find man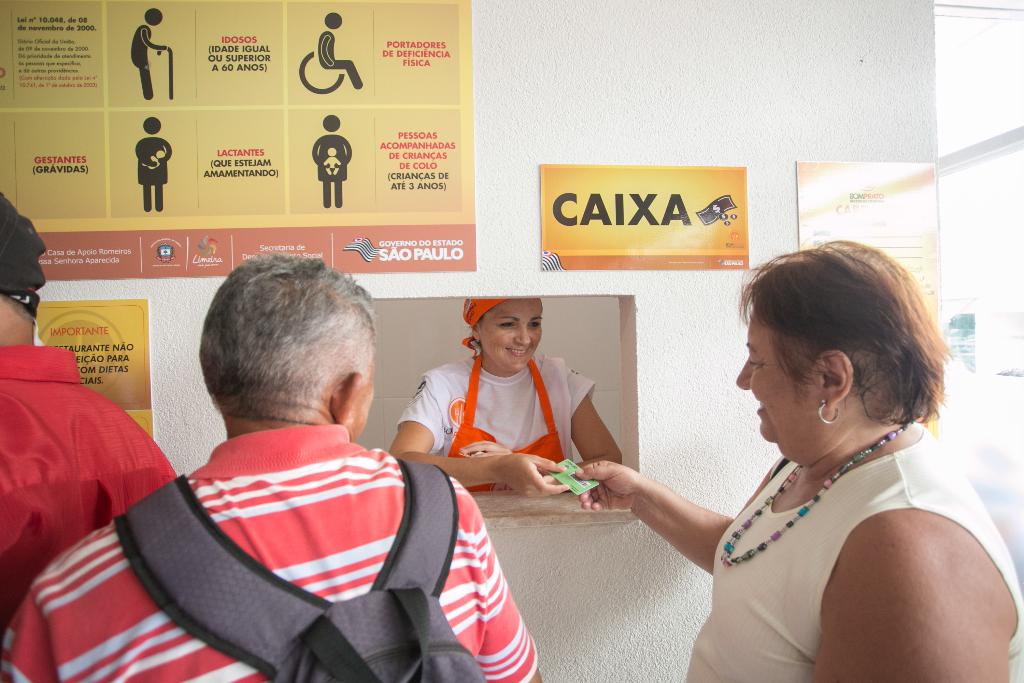
[0, 183, 180, 636]
